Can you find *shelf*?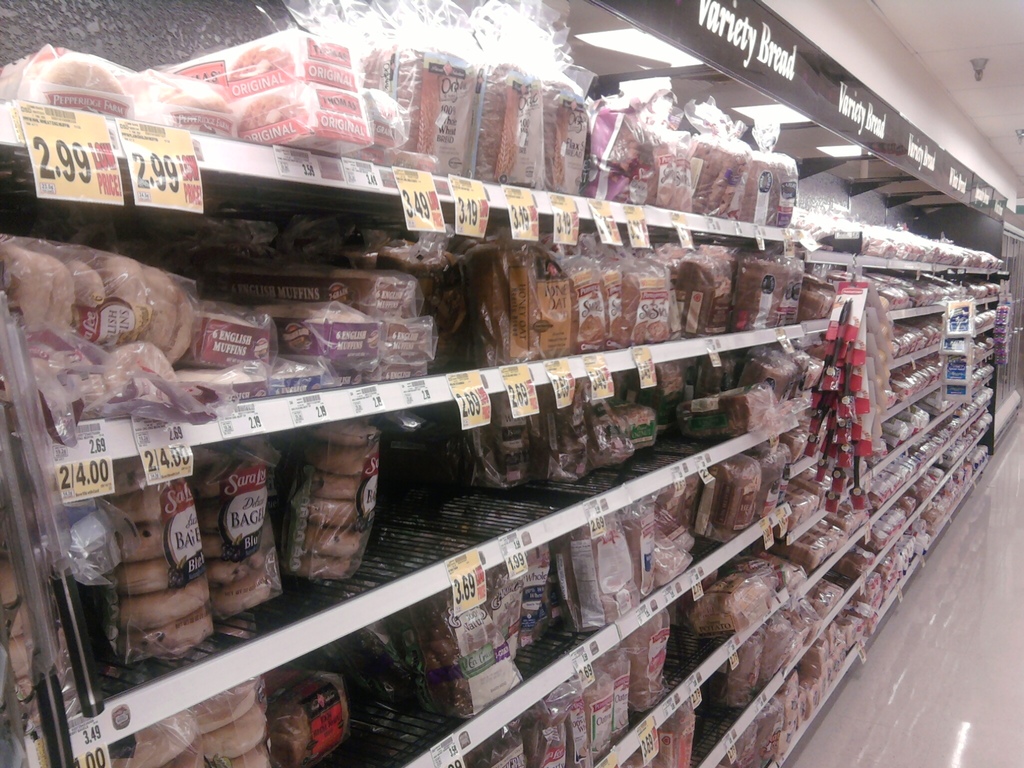
Yes, bounding box: Rect(968, 422, 992, 476).
